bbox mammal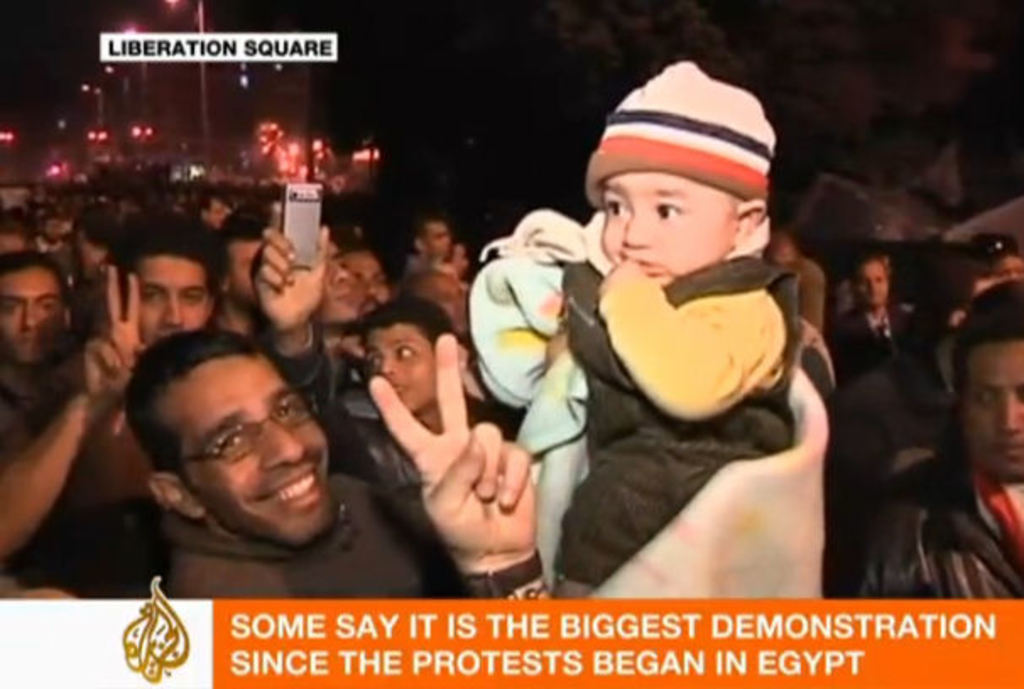
(449, 231, 482, 282)
